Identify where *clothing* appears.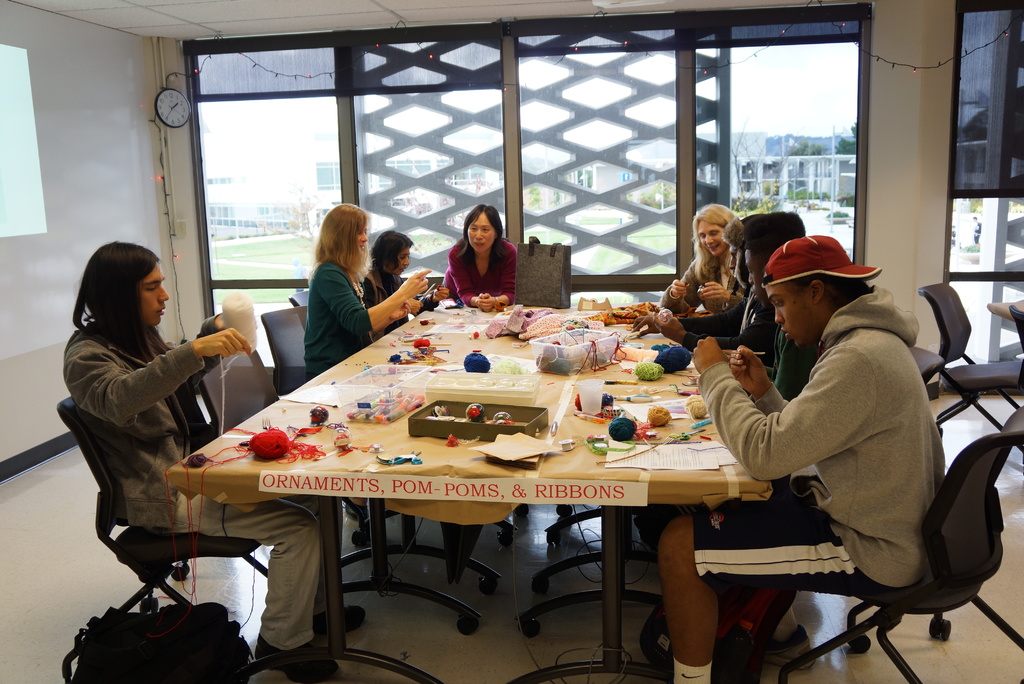
Appears at region(306, 261, 372, 372).
